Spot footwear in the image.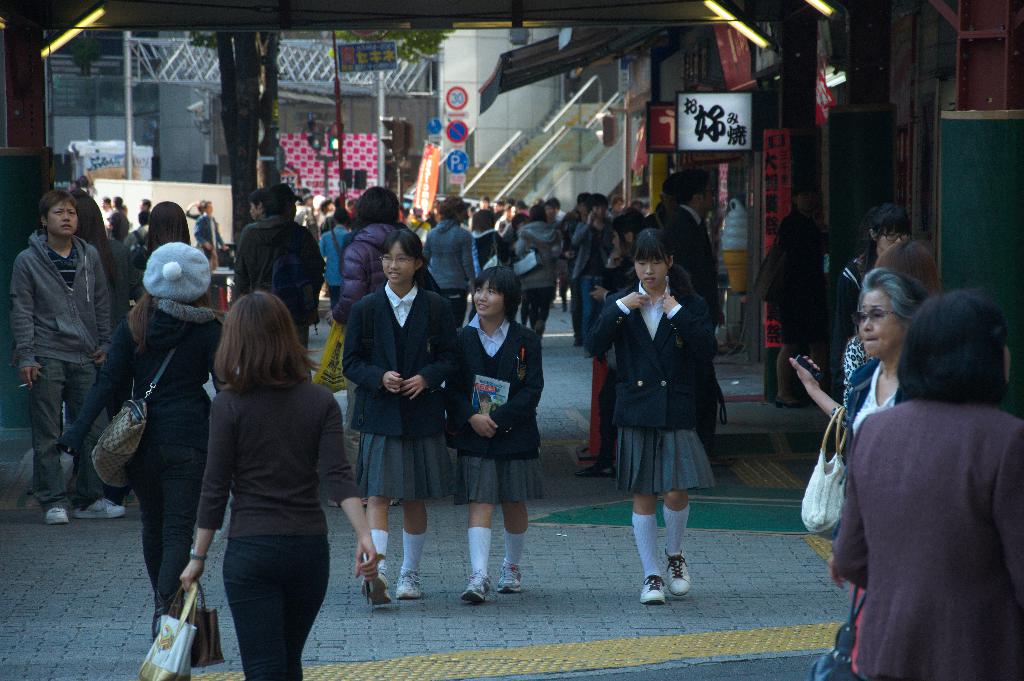
footwear found at {"left": 358, "top": 574, "right": 391, "bottom": 604}.
